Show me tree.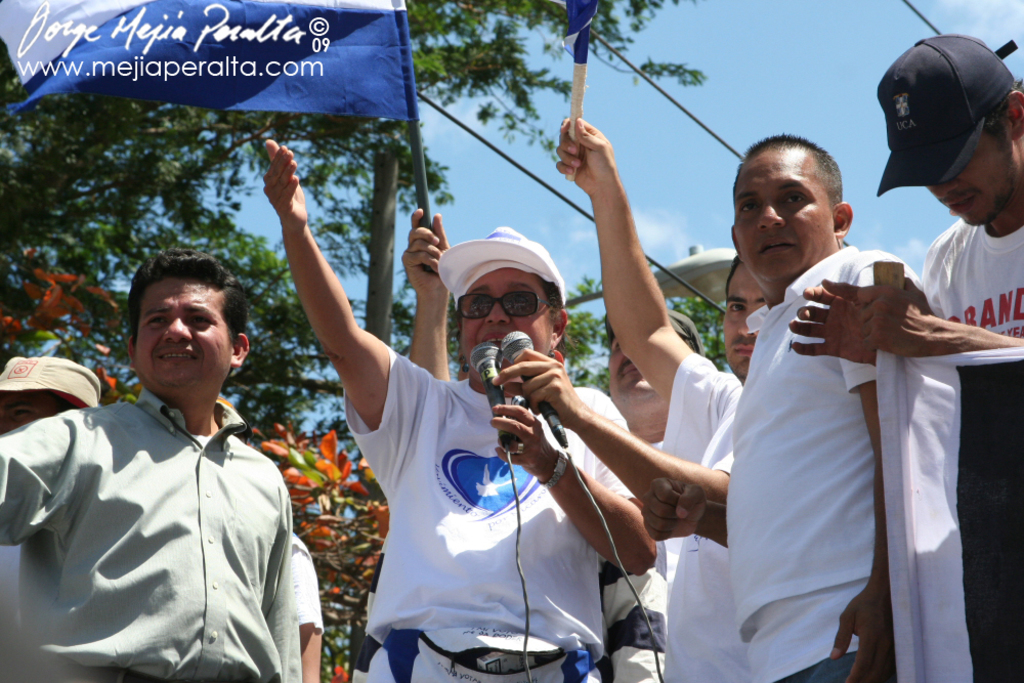
tree is here: [left=0, top=0, right=1023, bottom=680].
